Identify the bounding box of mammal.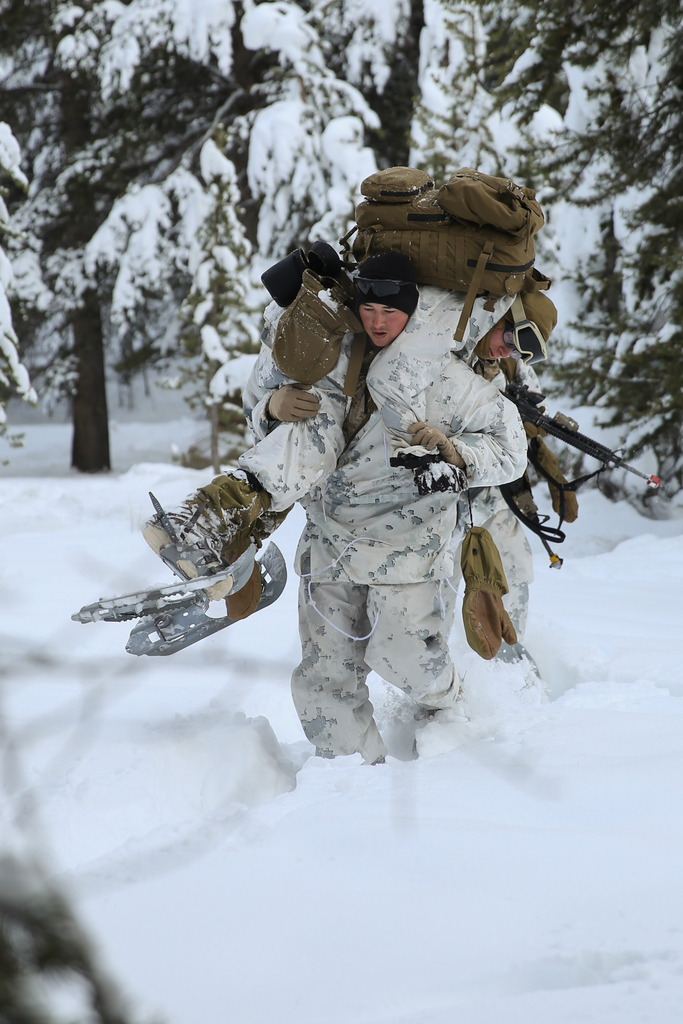
locate(138, 279, 557, 594).
